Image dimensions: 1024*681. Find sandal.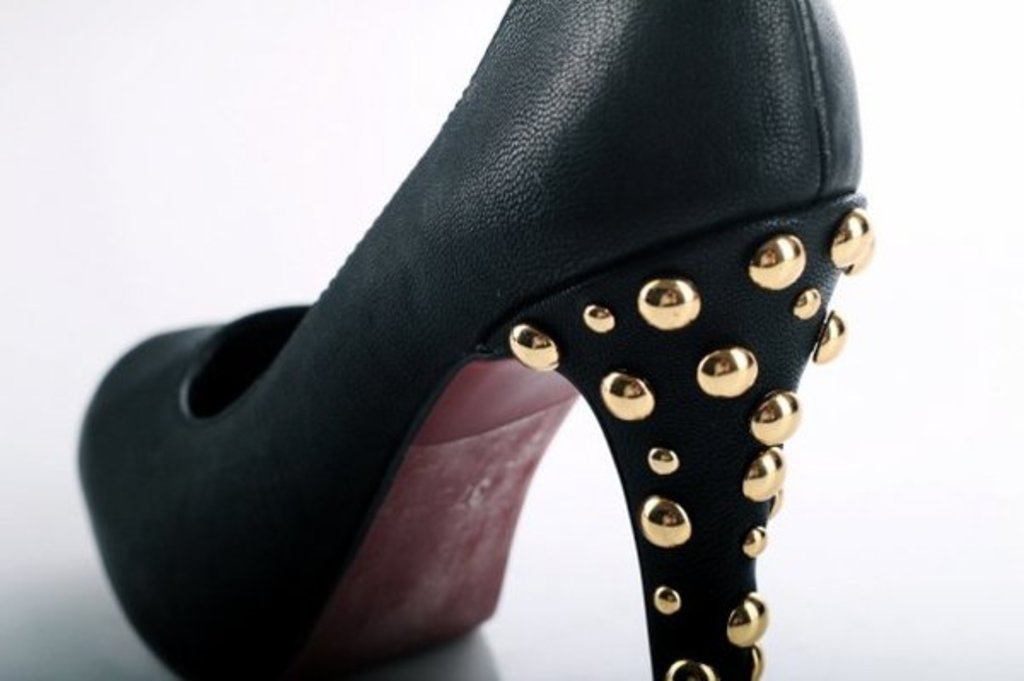
region(116, 0, 862, 626).
